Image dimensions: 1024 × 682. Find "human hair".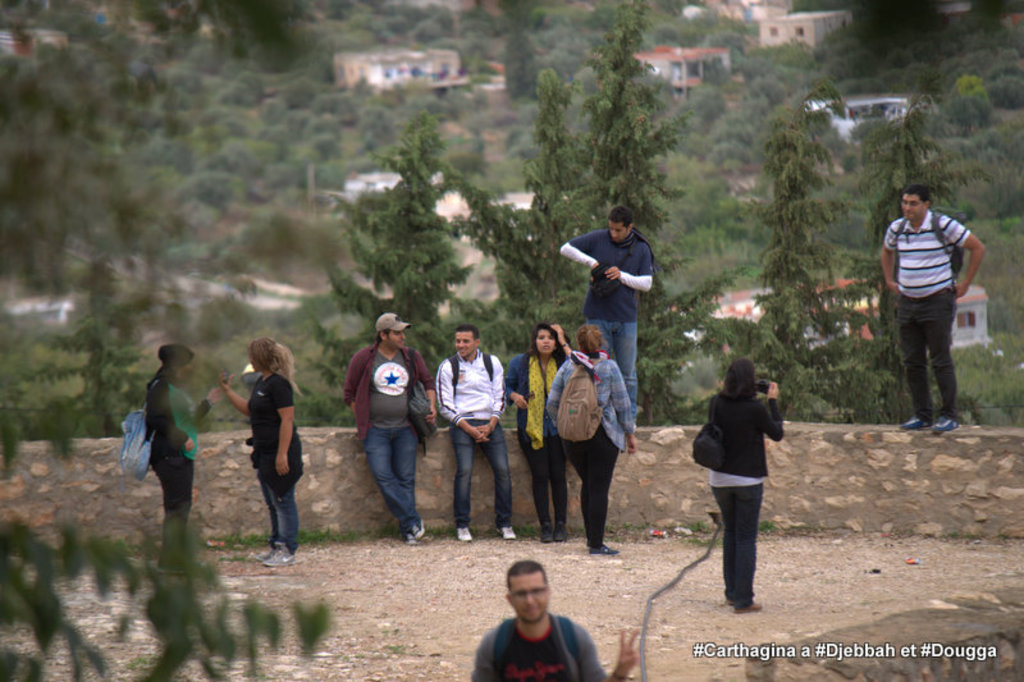
rect(457, 325, 479, 348).
